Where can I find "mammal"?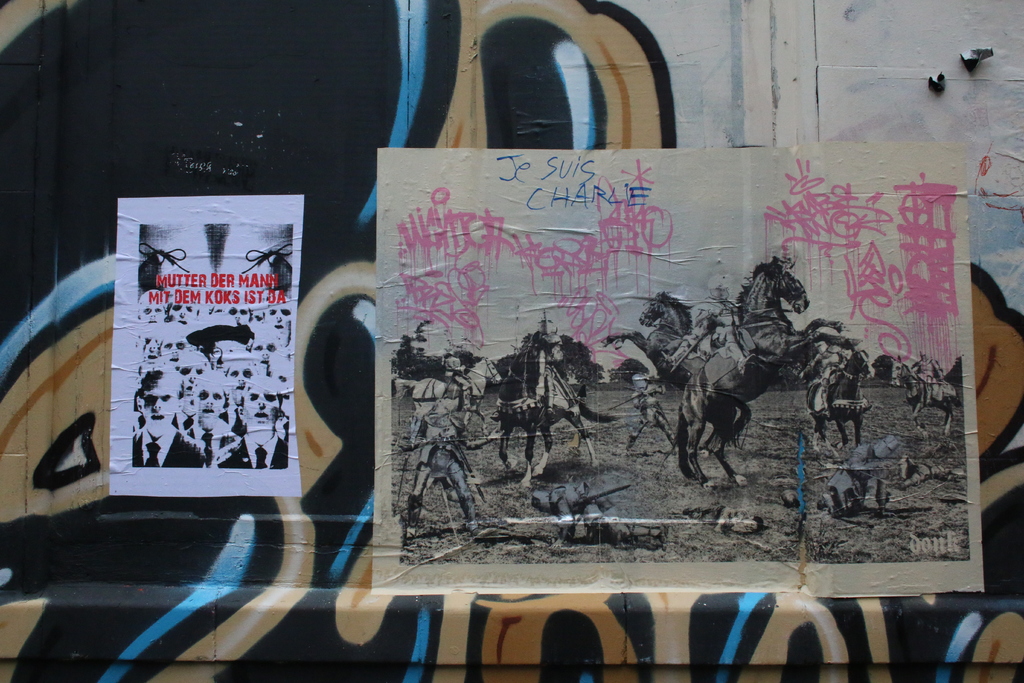
You can find it at bbox=[623, 370, 679, 457].
